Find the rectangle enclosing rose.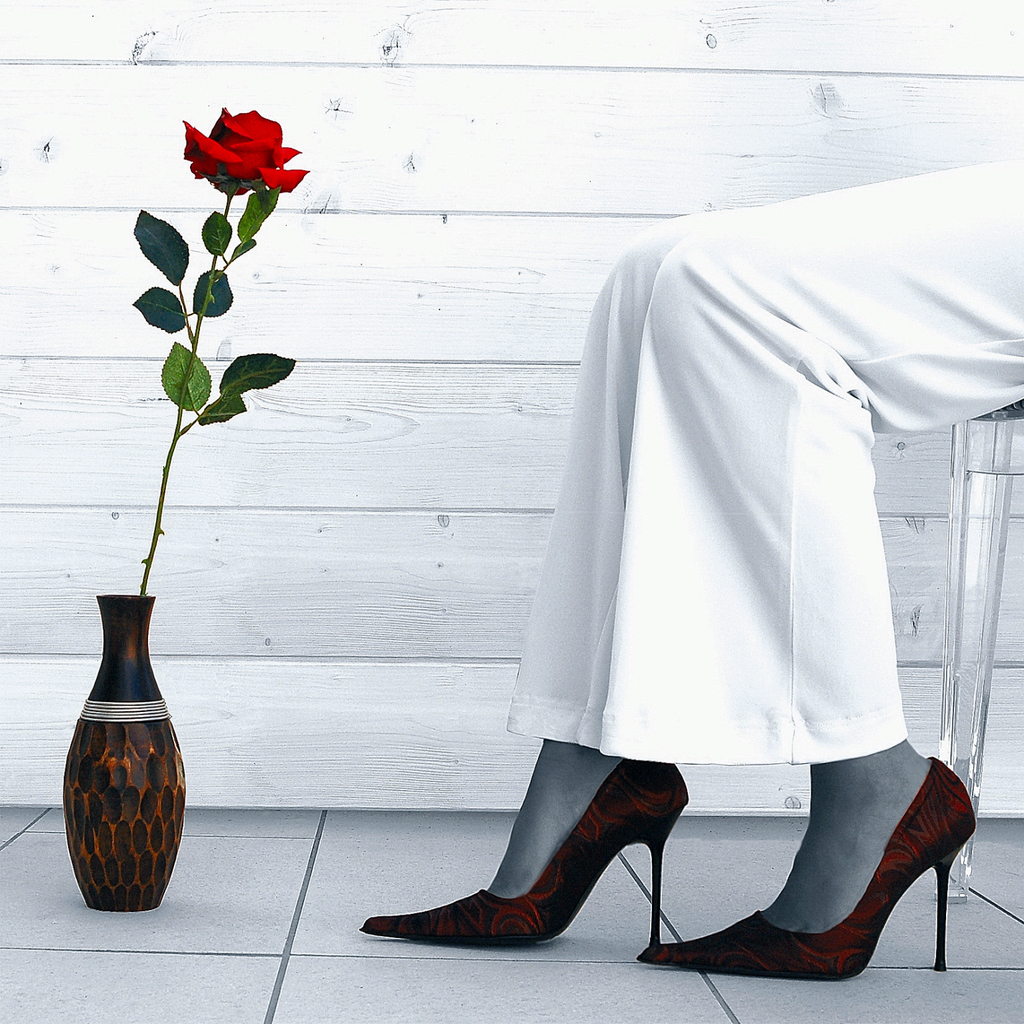
left=180, top=101, right=311, bottom=197.
